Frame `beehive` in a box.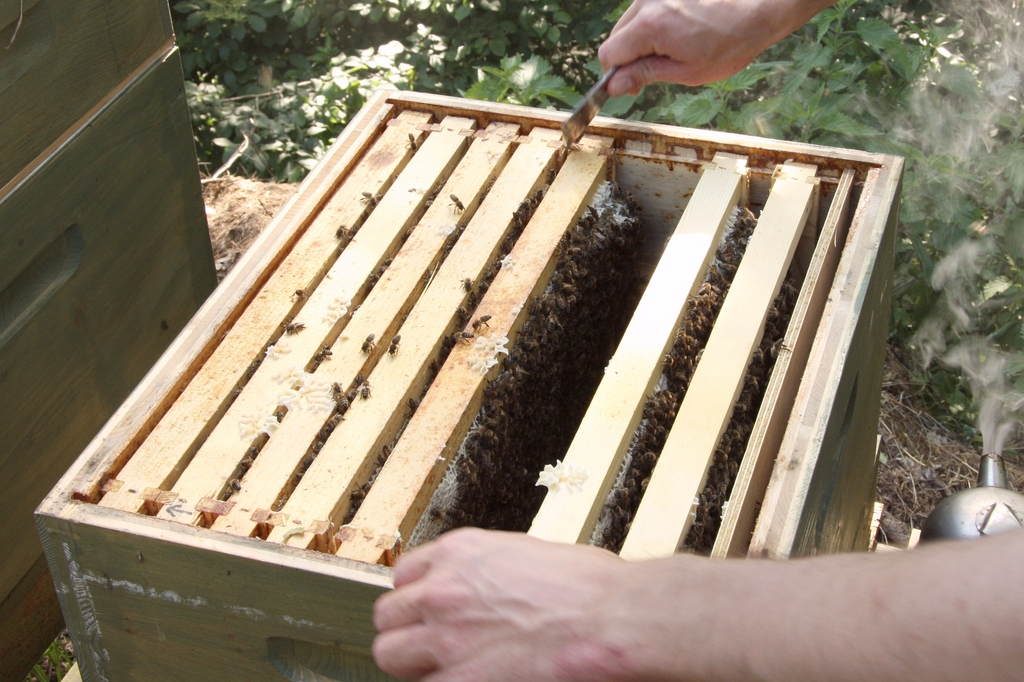
686:232:808:551.
